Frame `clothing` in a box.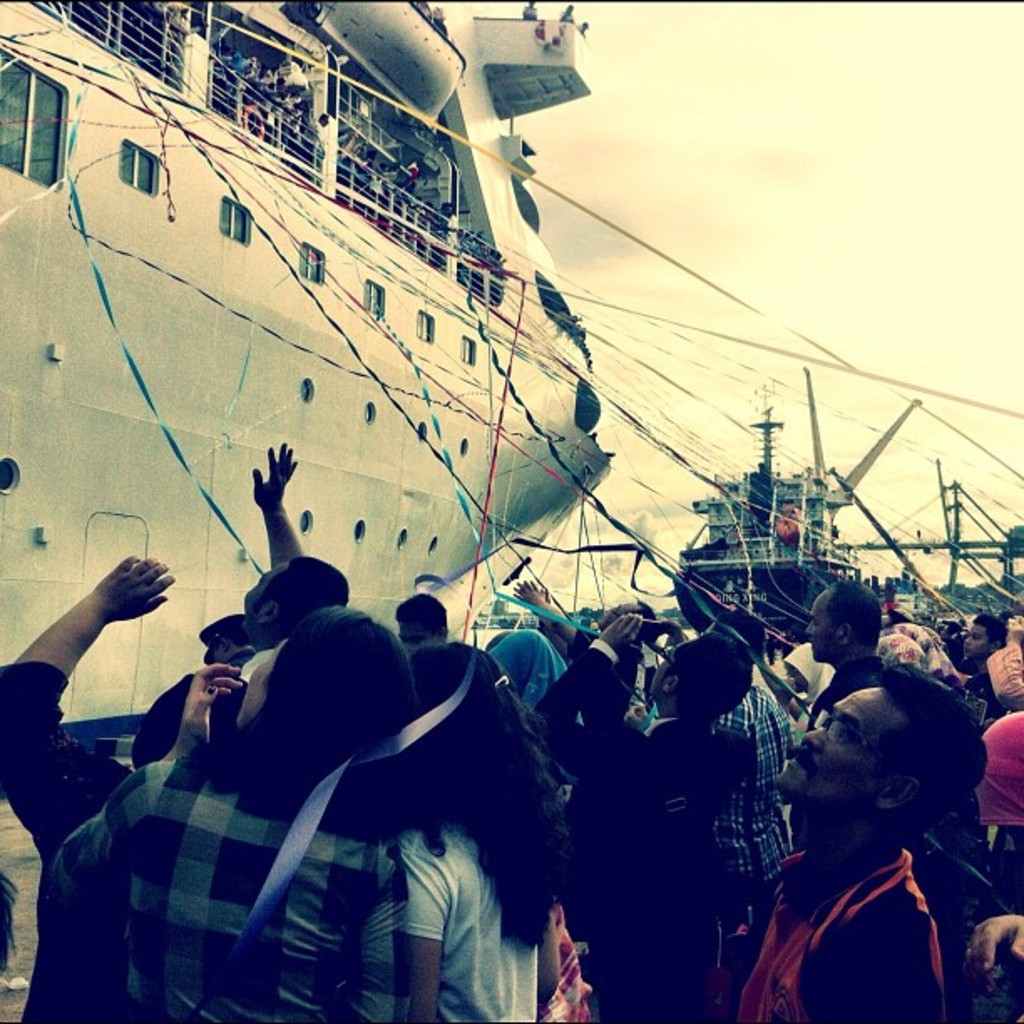
BBox(745, 850, 947, 1022).
